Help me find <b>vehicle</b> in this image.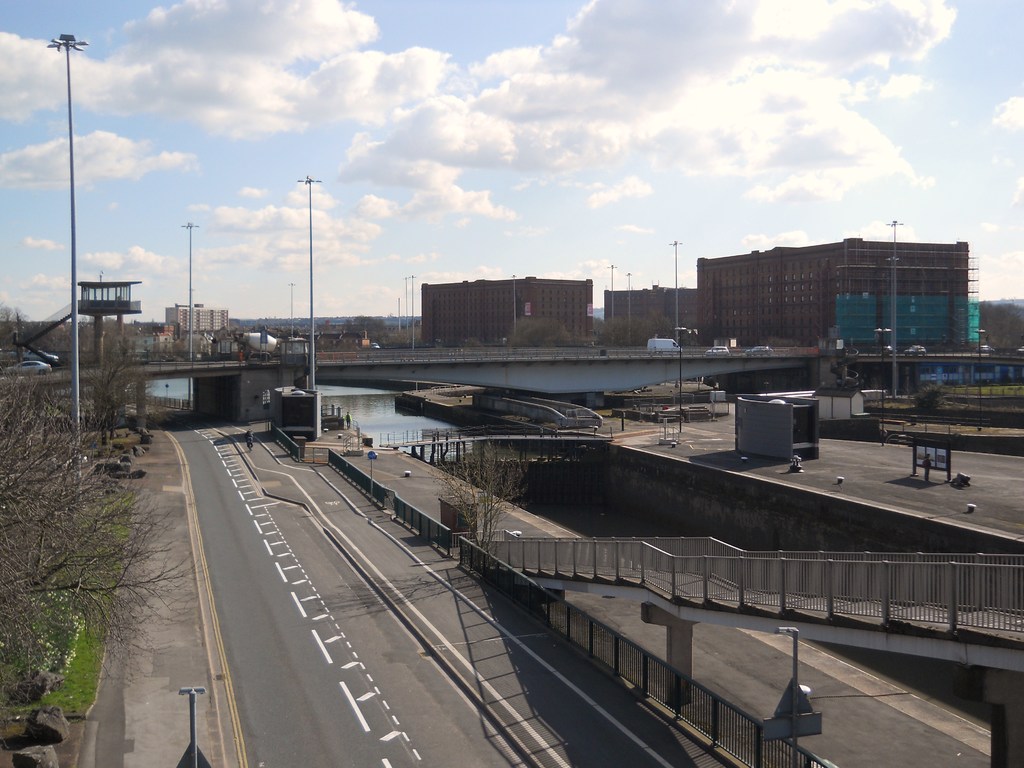
Found it: locate(4, 358, 49, 376).
